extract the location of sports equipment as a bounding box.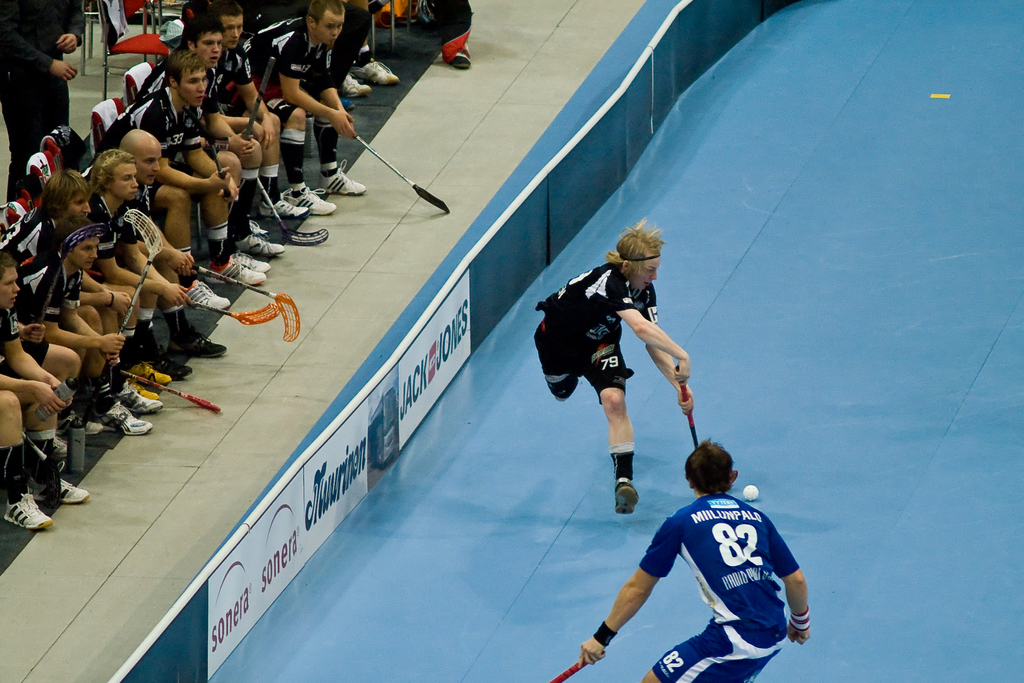
bbox=(589, 617, 618, 652).
